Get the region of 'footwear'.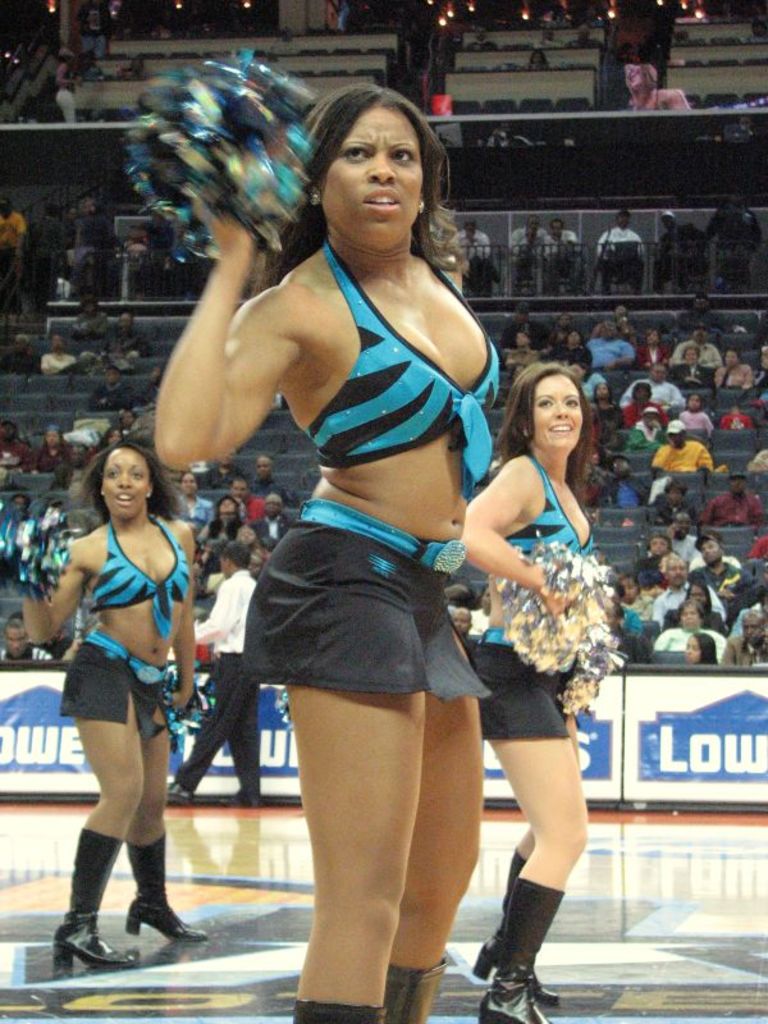
<bbox>125, 824, 212, 941</bbox>.
